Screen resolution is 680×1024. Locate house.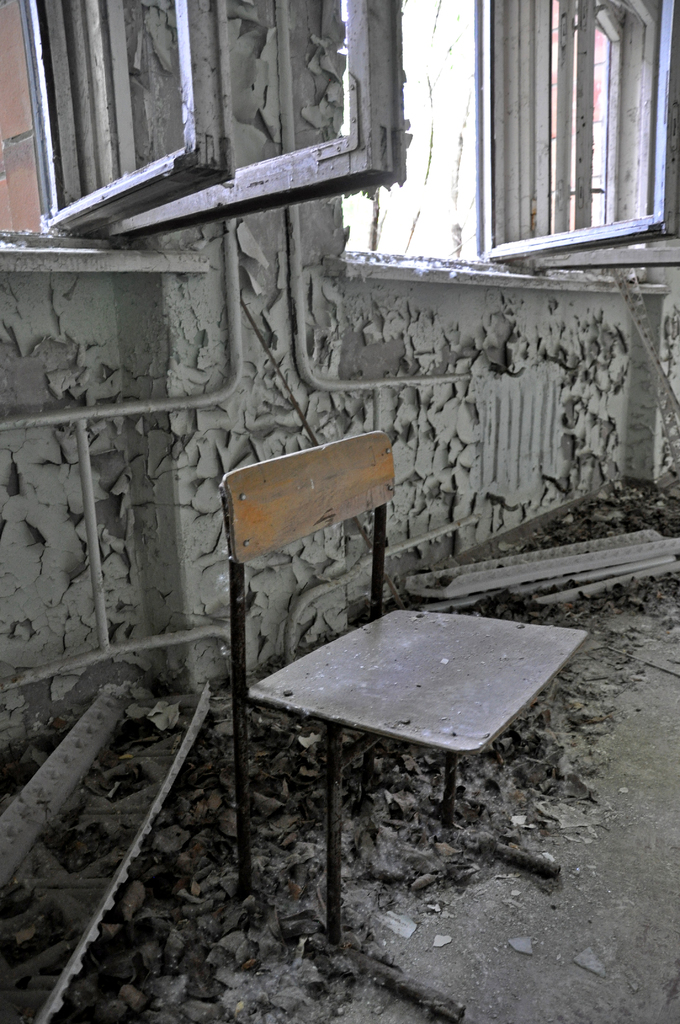
box(0, 0, 679, 694).
